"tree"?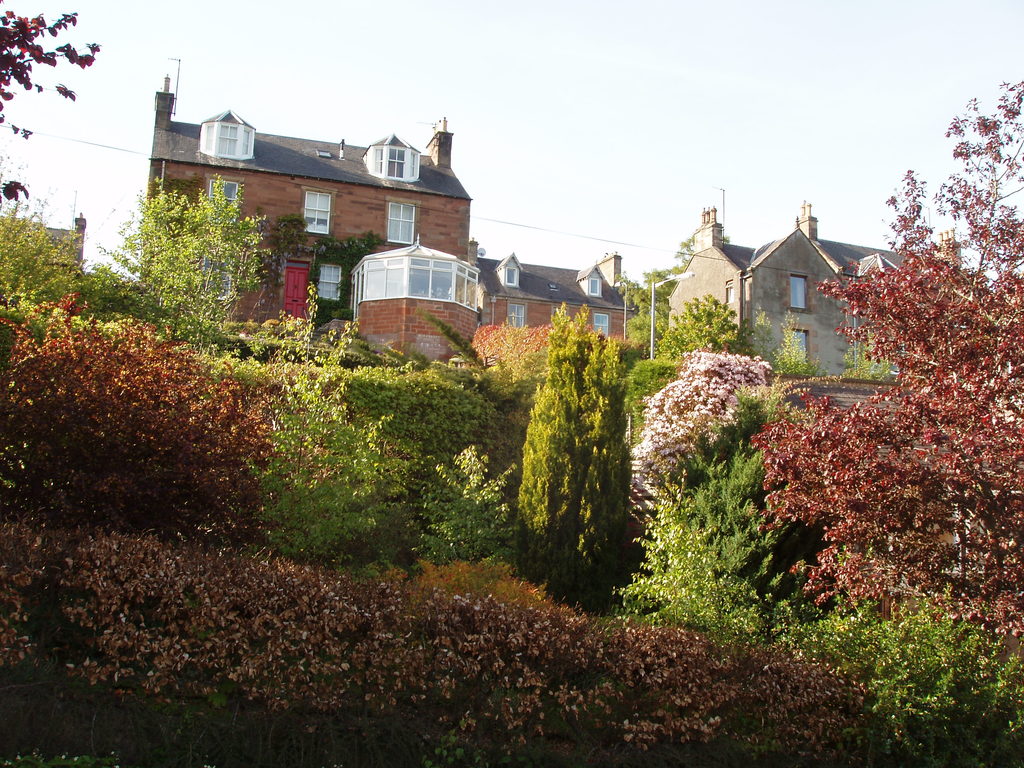
0,0,102,133
